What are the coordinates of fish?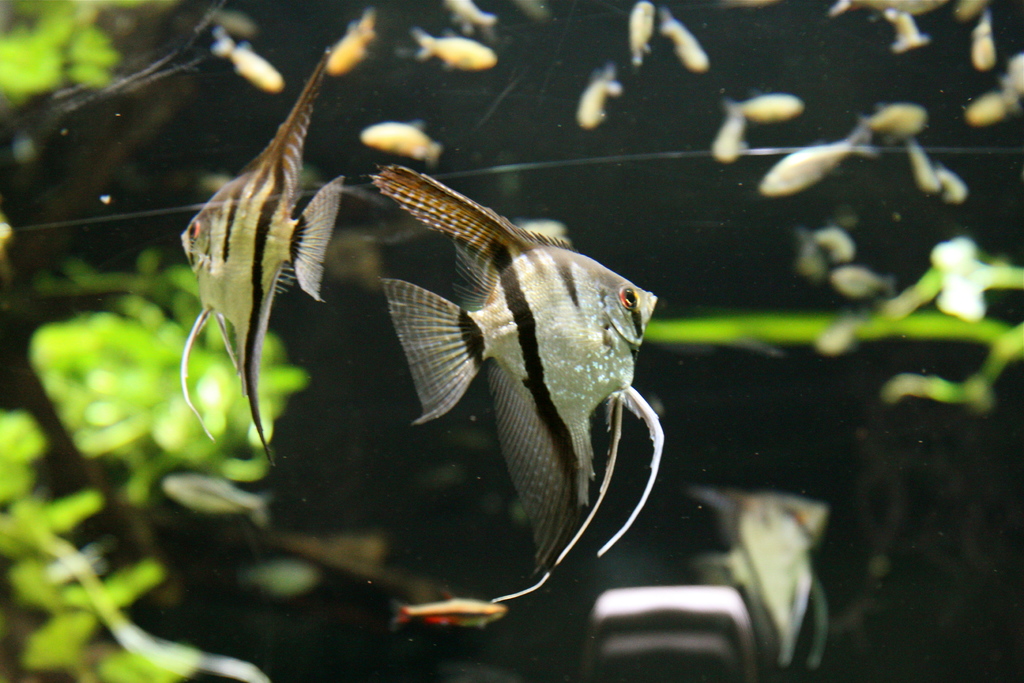
<box>204,26,283,85</box>.
